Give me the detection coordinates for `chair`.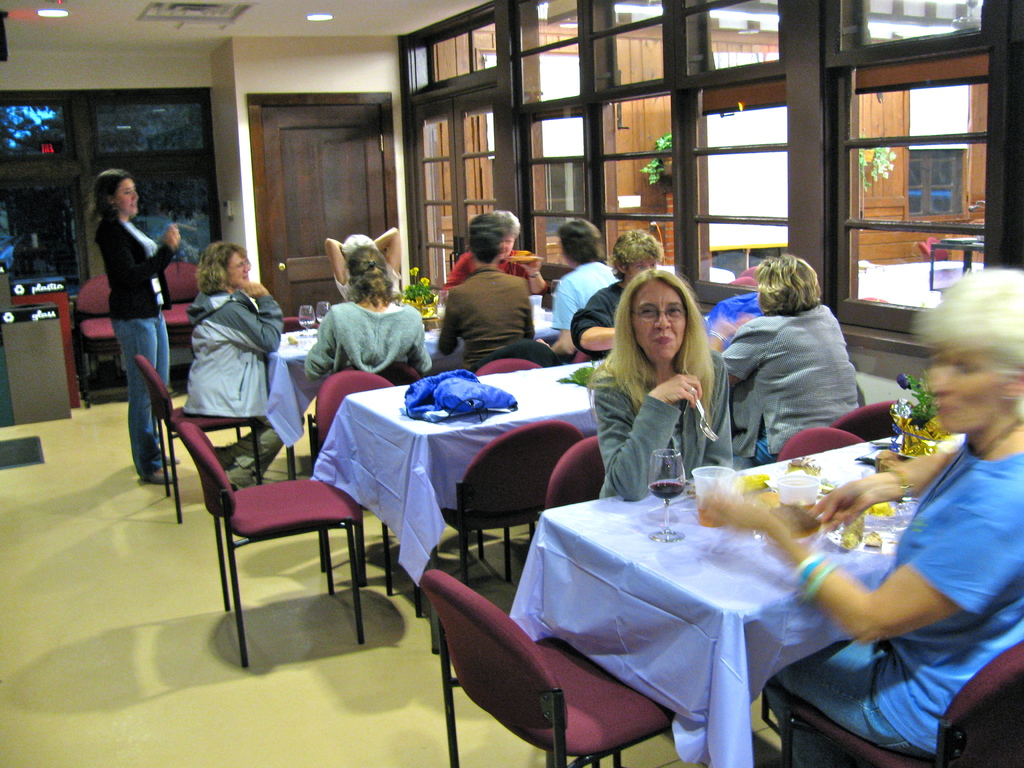
BBox(237, 314, 329, 442).
